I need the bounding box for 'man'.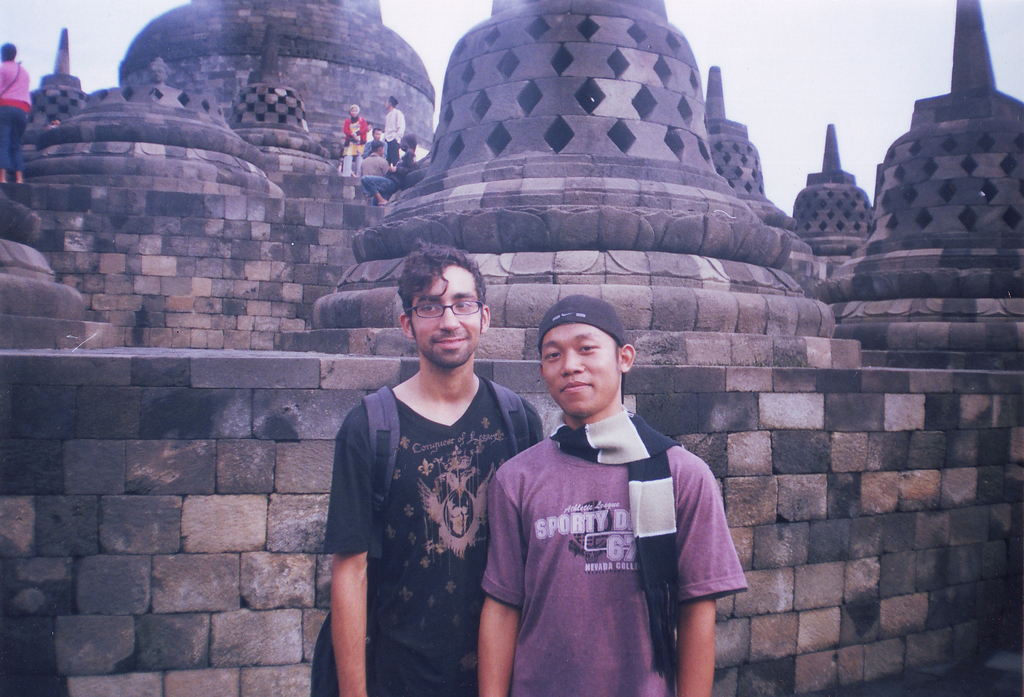
Here it is: region(363, 122, 375, 147).
